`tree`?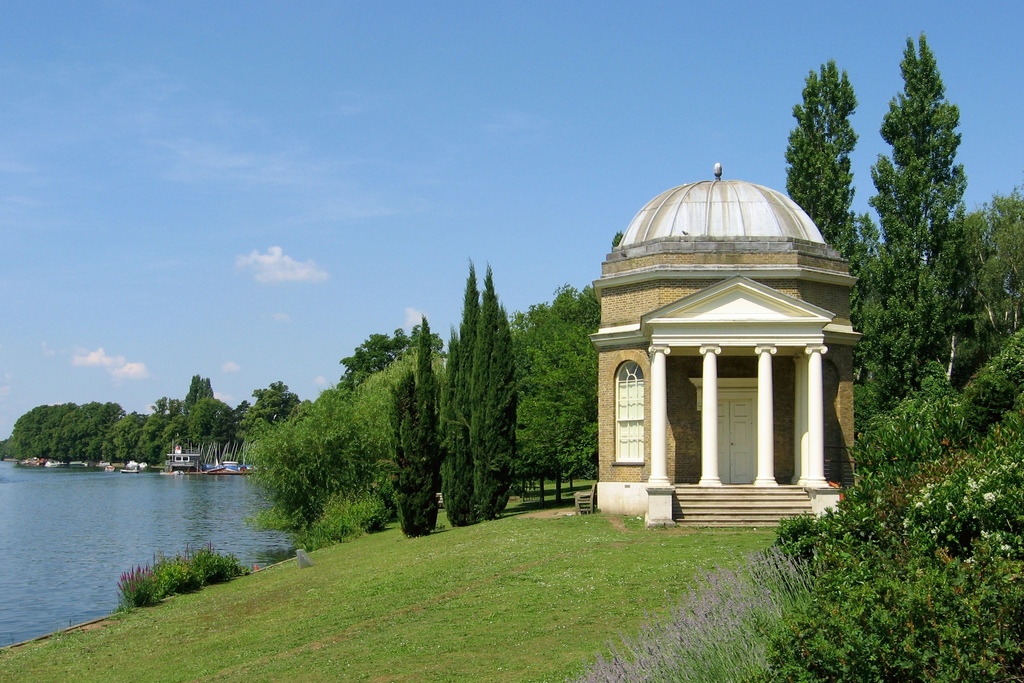
467:267:519:517
